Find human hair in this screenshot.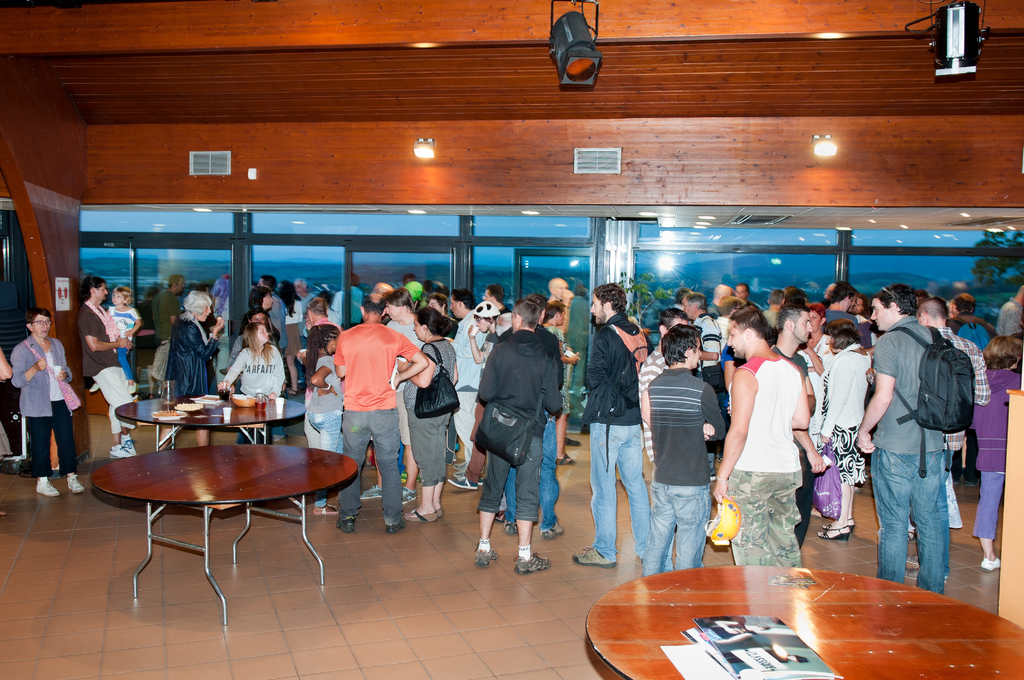
The bounding box for human hair is pyautogui.locateOnScreen(428, 291, 449, 316).
